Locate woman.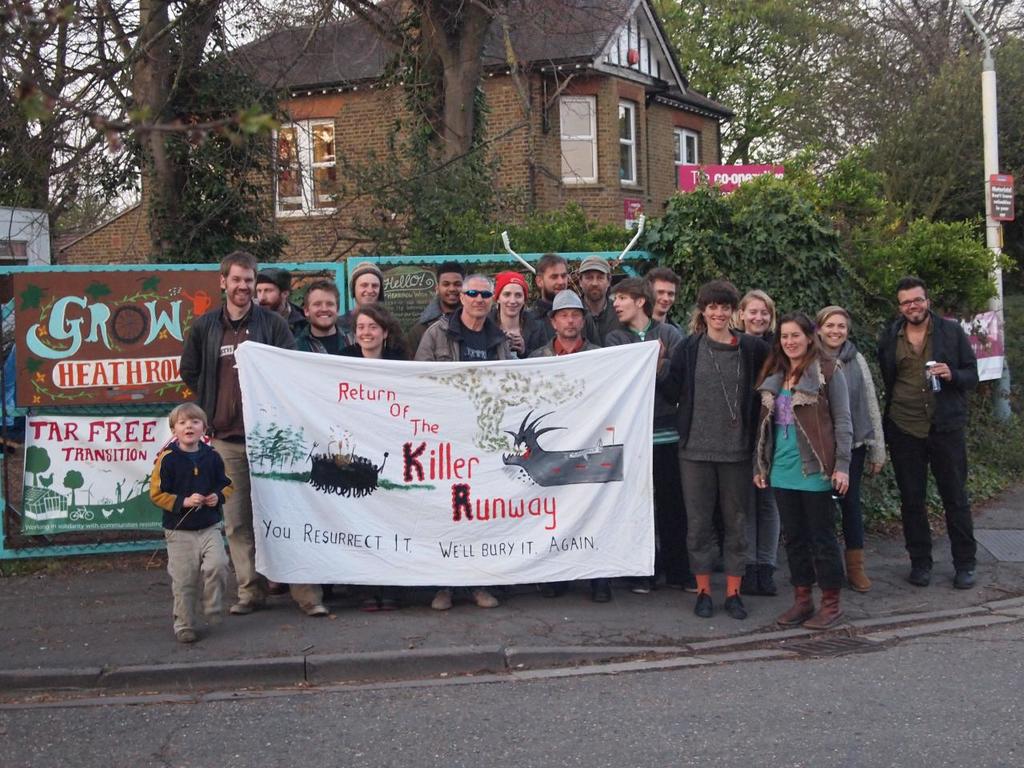
Bounding box: rect(808, 296, 894, 591).
